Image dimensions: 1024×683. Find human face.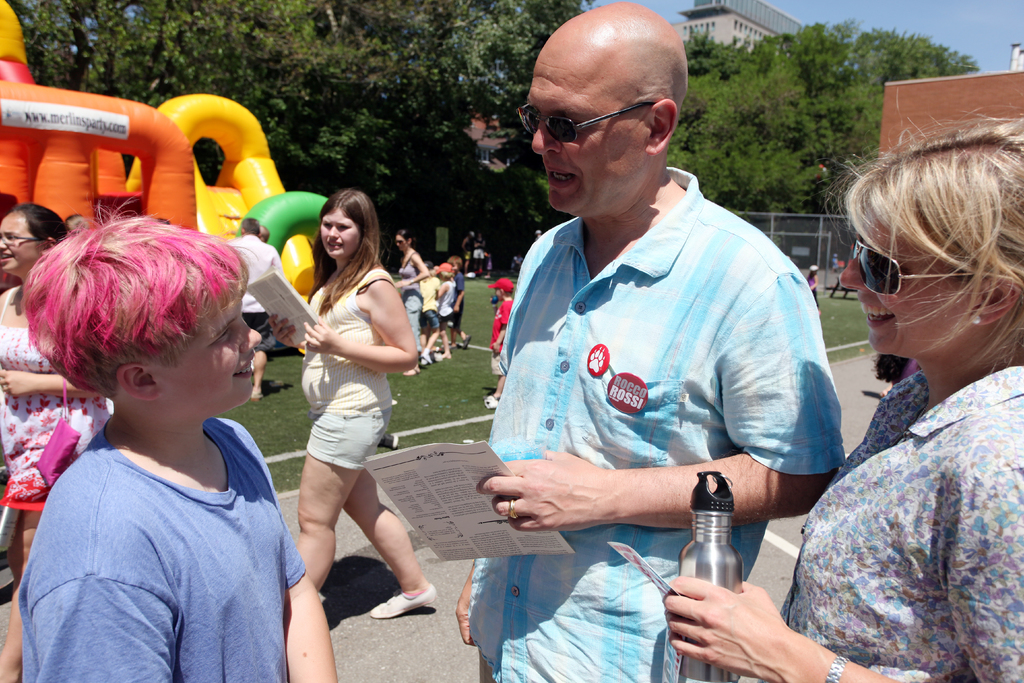
[x1=317, y1=207, x2=365, y2=257].
